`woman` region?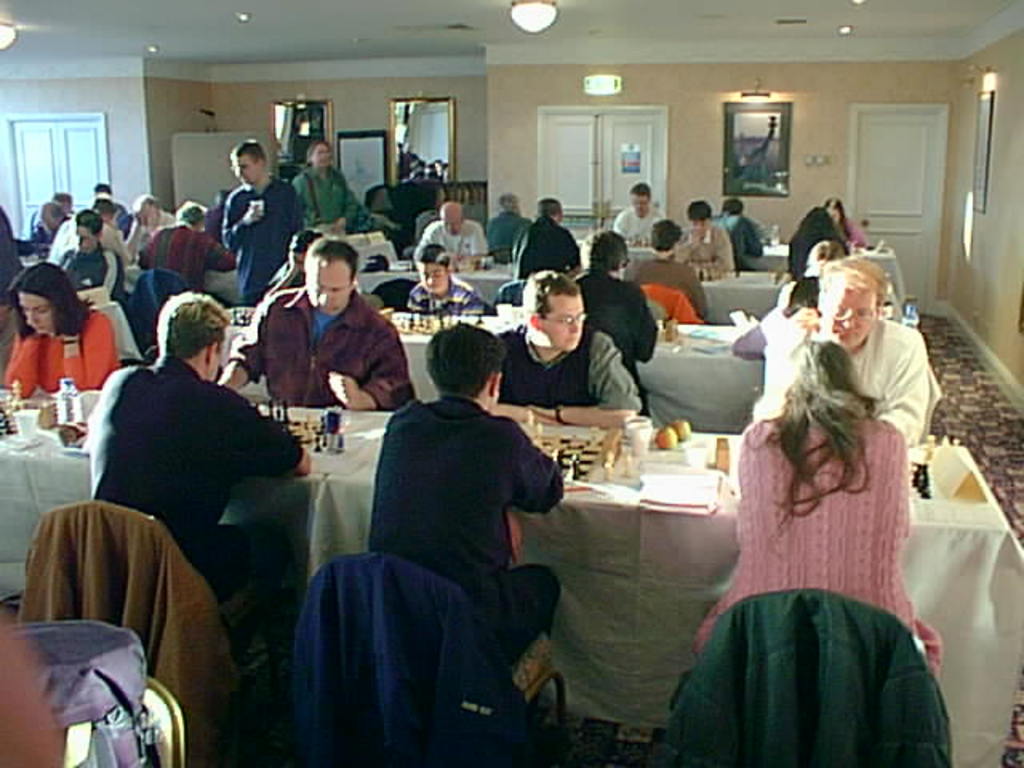
box(288, 139, 371, 234)
